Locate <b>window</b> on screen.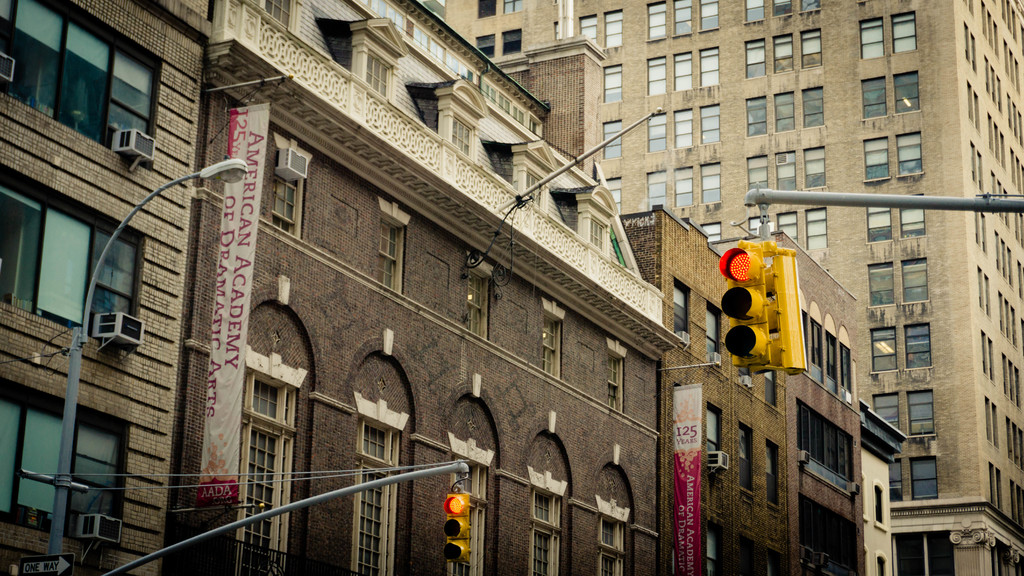
On screen at rect(465, 279, 489, 340).
